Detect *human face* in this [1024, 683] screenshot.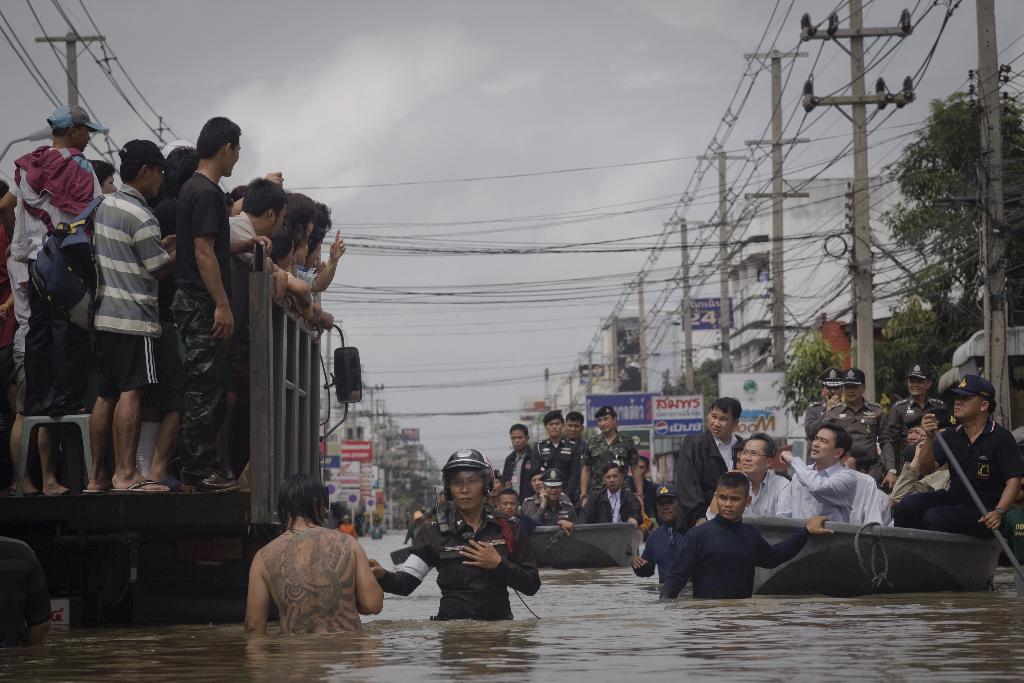
Detection: 604:468:622:490.
